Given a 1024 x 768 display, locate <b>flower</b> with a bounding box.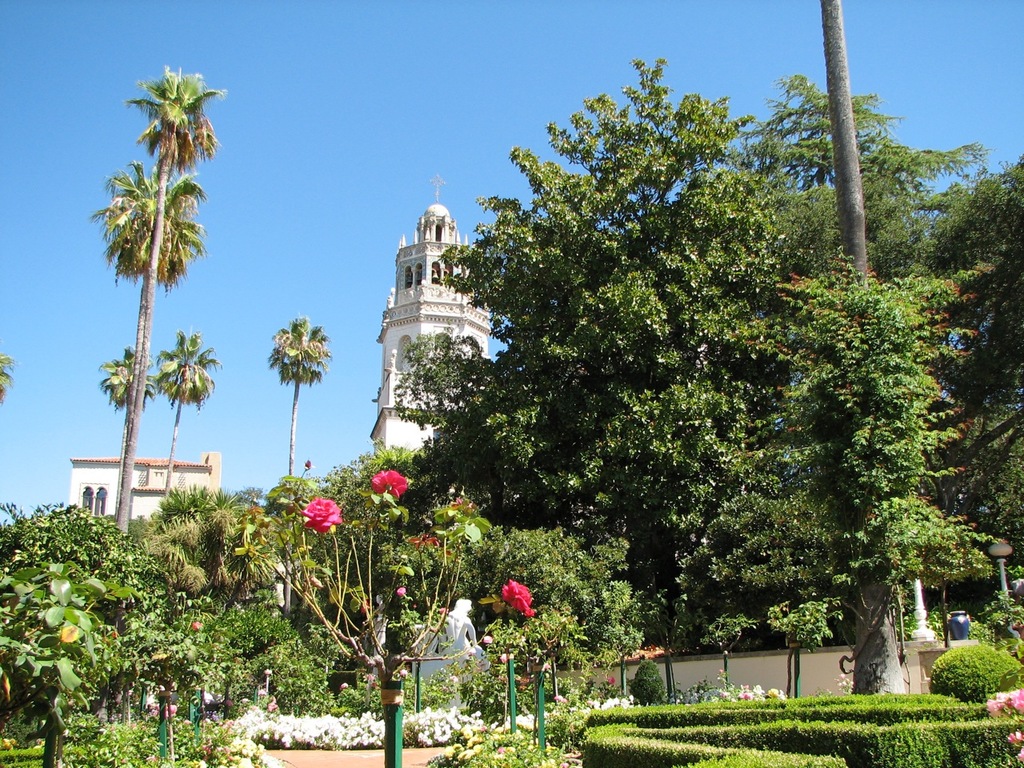
Located: {"left": 301, "top": 495, "right": 342, "bottom": 536}.
